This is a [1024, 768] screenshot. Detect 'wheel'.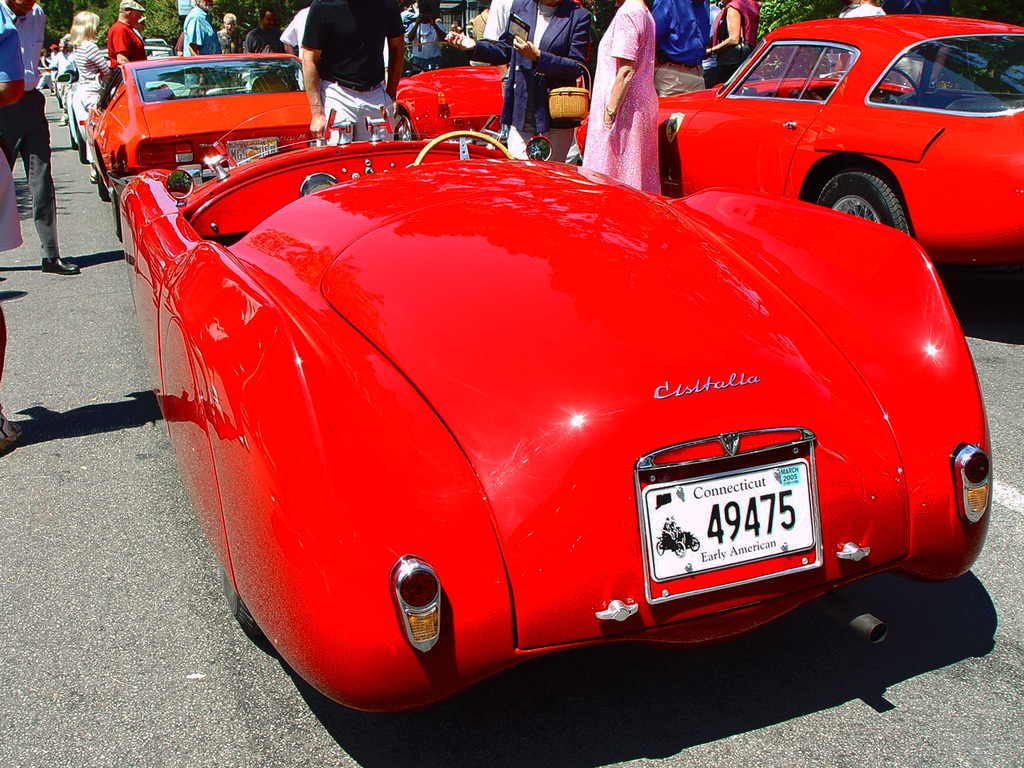
box=[98, 167, 110, 202].
